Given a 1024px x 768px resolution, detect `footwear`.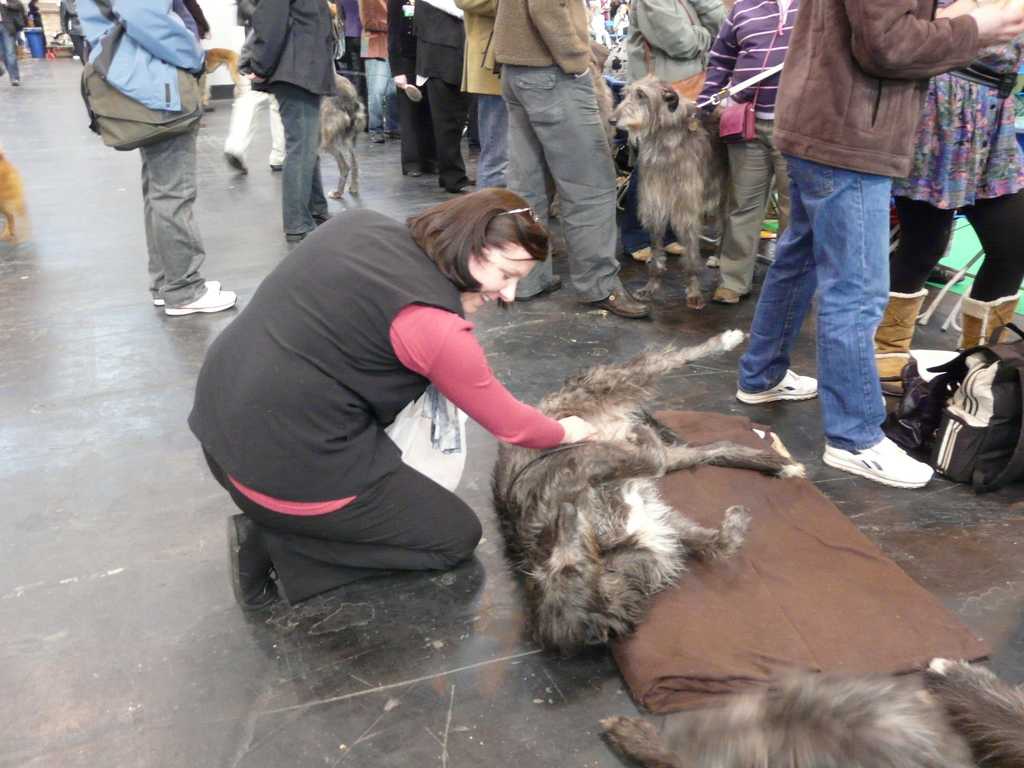
bbox(221, 152, 247, 173).
